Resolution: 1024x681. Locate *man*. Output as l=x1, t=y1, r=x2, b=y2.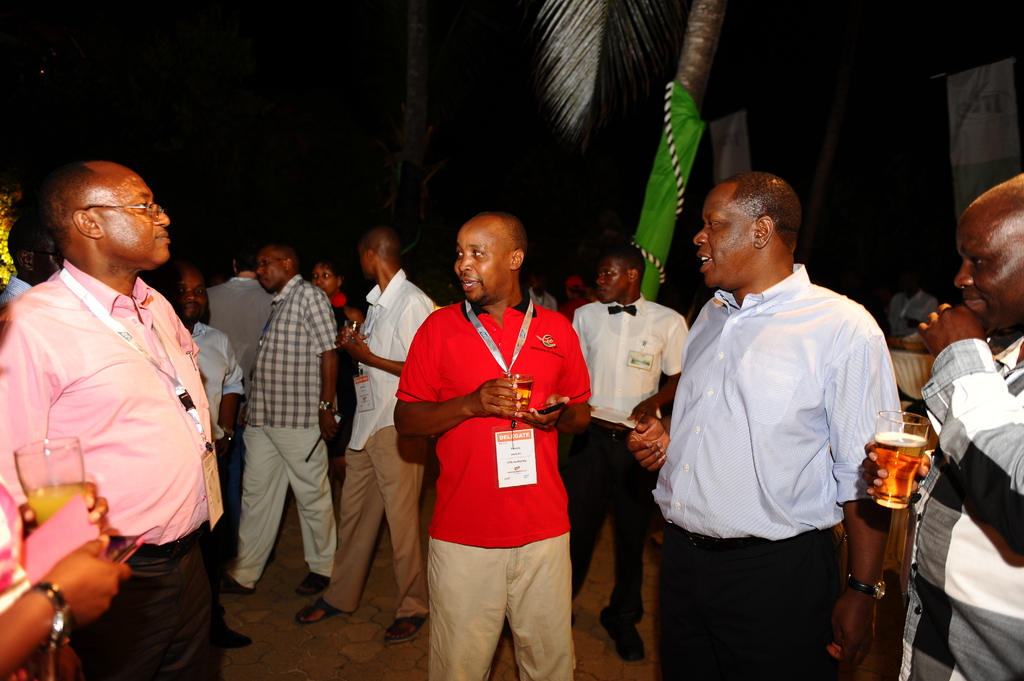
l=556, t=243, r=684, b=657.
